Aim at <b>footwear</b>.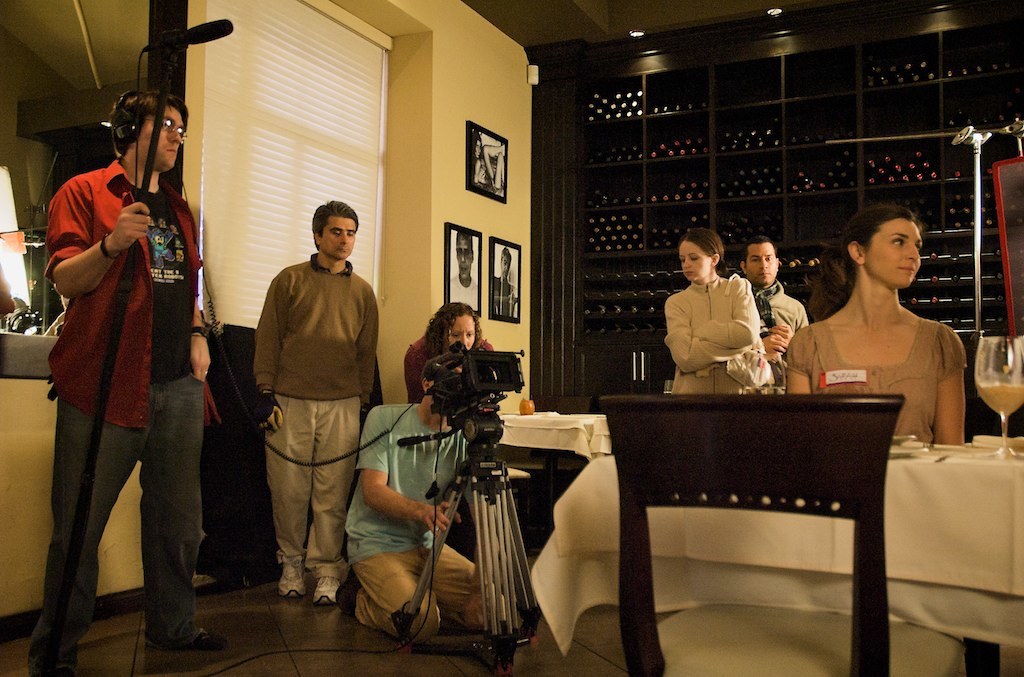
Aimed at x1=281 y1=561 x2=302 y2=595.
